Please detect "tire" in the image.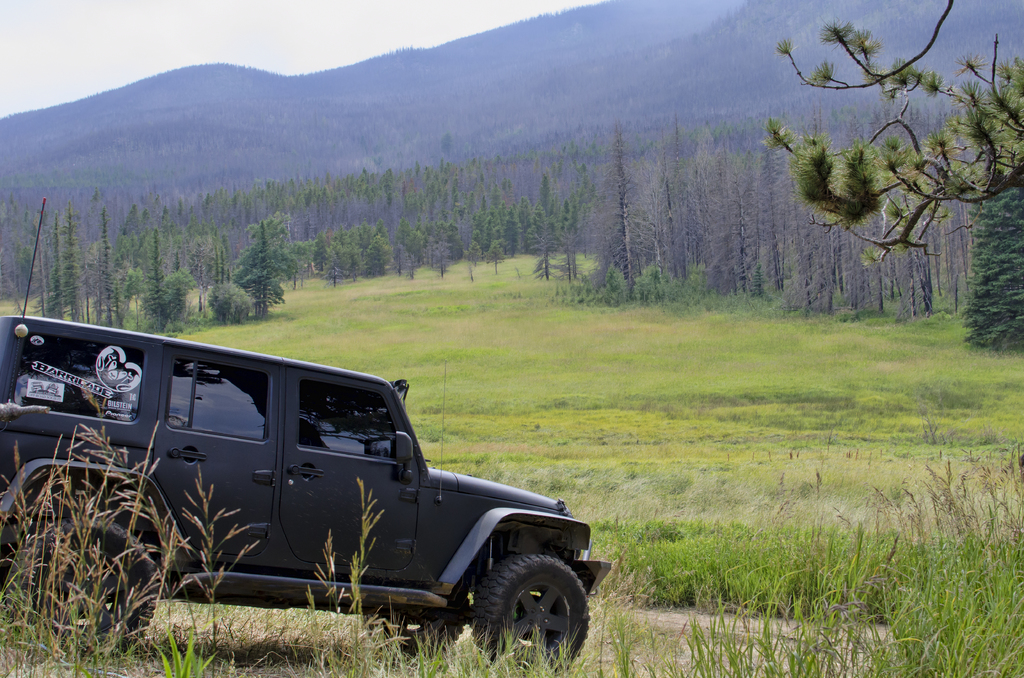
[left=361, top=617, right=467, bottom=665].
